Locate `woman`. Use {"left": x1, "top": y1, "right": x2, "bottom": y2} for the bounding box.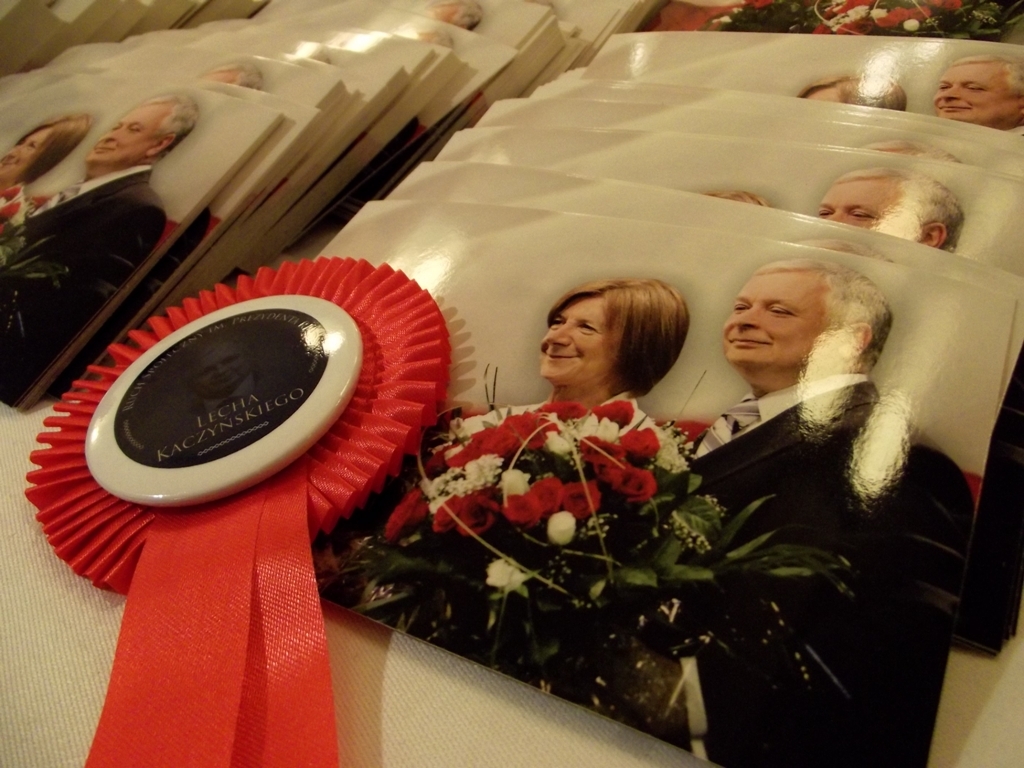
{"left": 447, "top": 242, "right": 735, "bottom": 623}.
